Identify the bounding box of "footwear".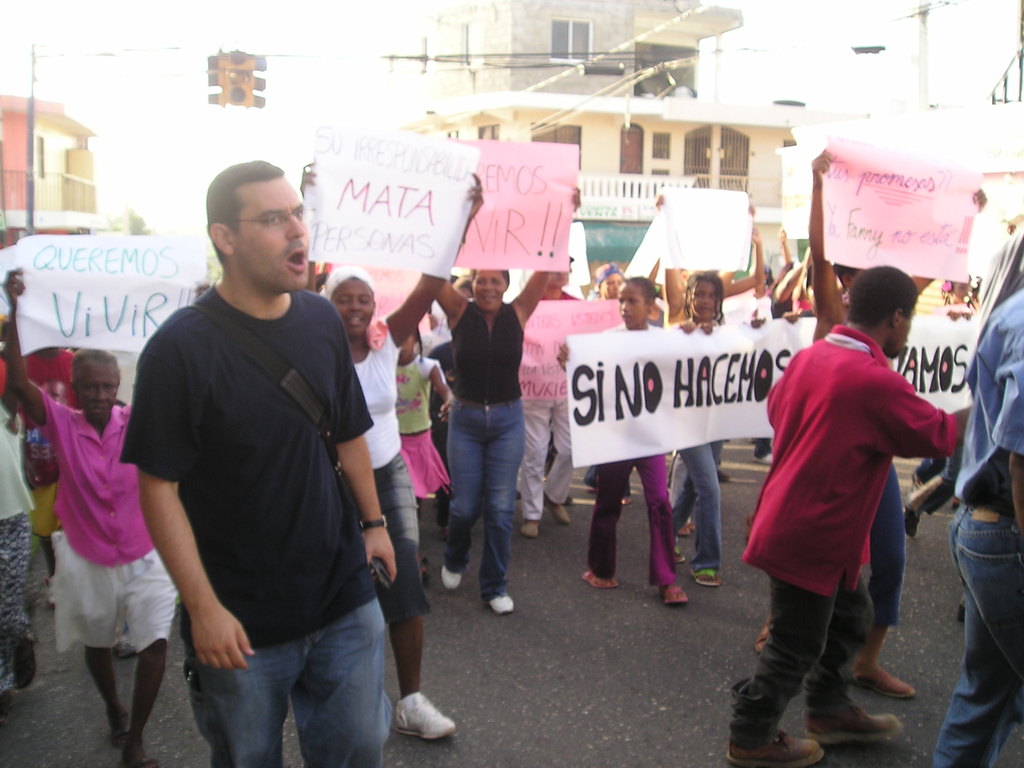
<region>623, 495, 634, 506</region>.
